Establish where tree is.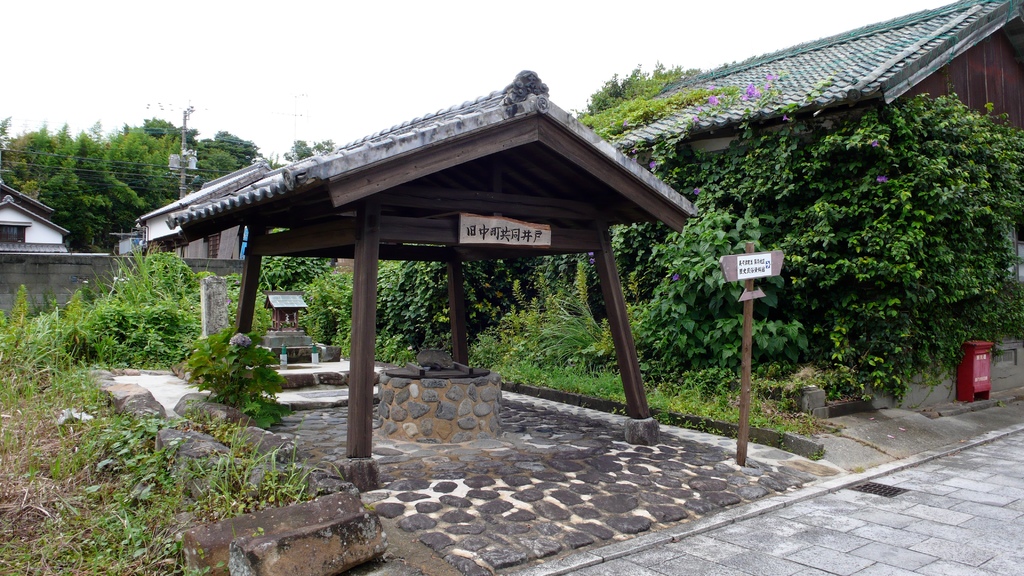
Established at <box>0,259,207,360</box>.
